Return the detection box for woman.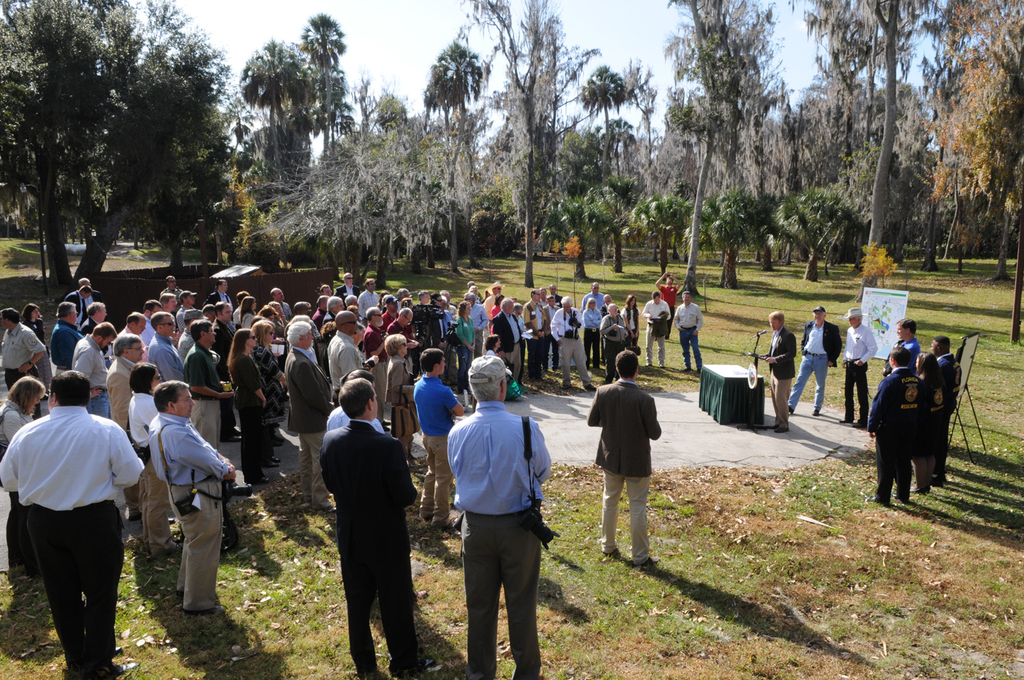
box=[17, 303, 54, 398].
